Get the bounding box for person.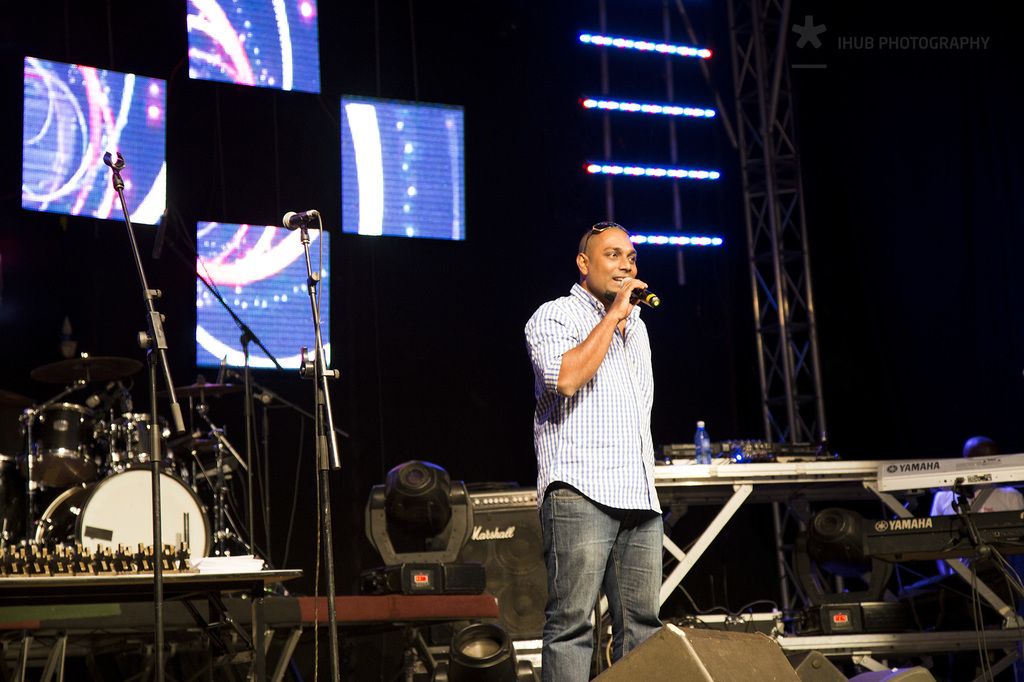
900,437,1023,598.
